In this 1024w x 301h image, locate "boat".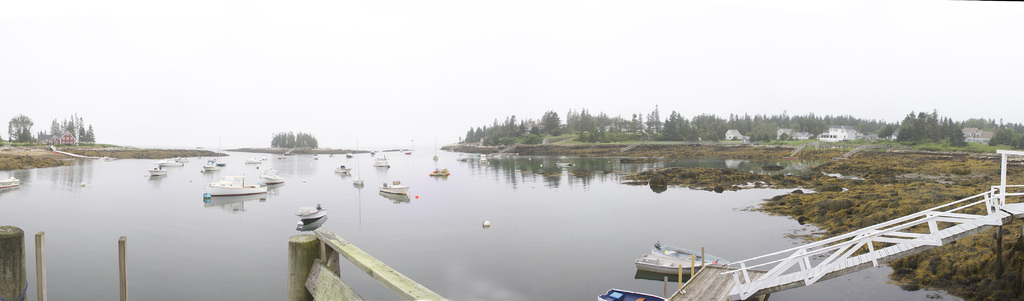
Bounding box: {"x1": 155, "y1": 157, "x2": 186, "y2": 167}.
